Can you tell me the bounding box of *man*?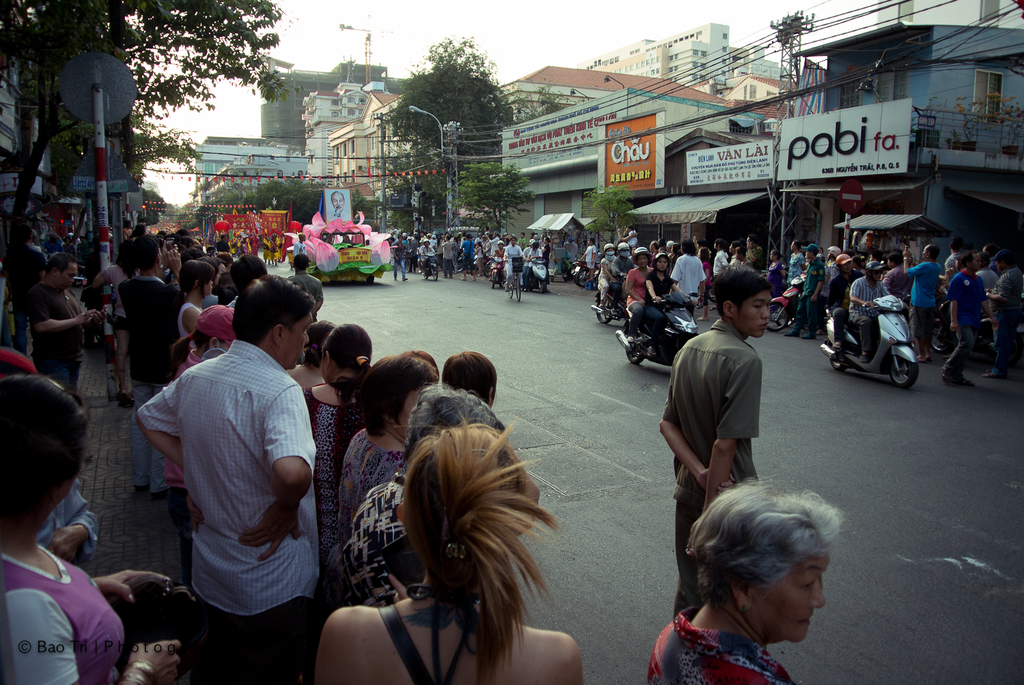
740:235:767:271.
